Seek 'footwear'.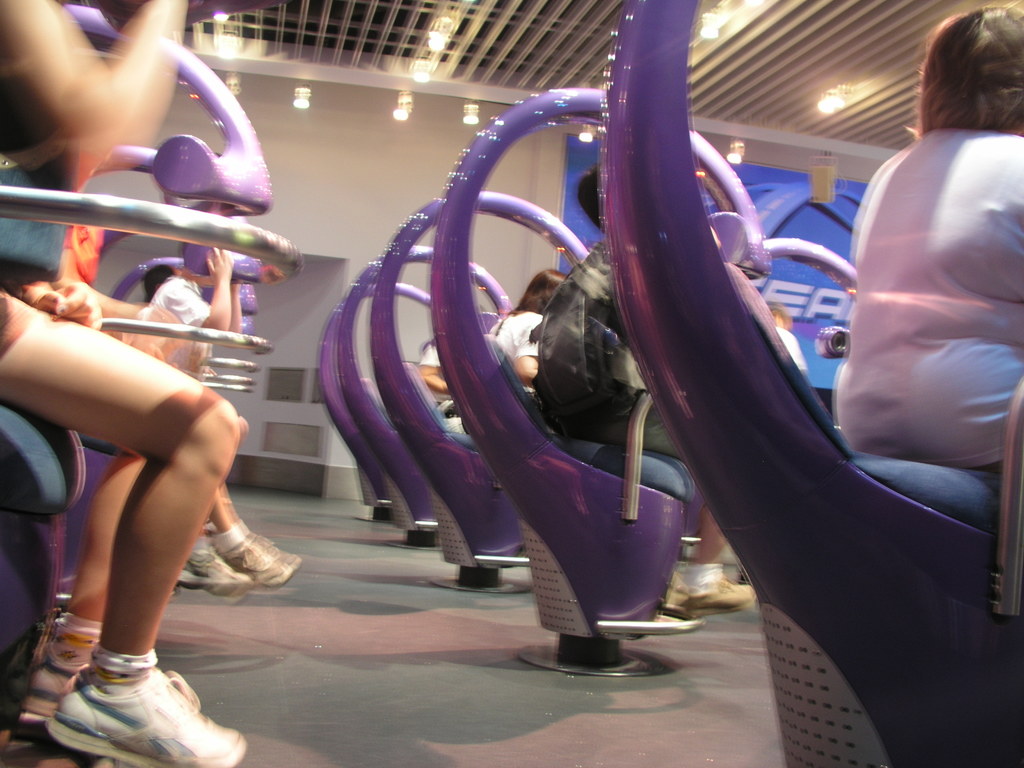
left=26, top=645, right=201, bottom=721.
